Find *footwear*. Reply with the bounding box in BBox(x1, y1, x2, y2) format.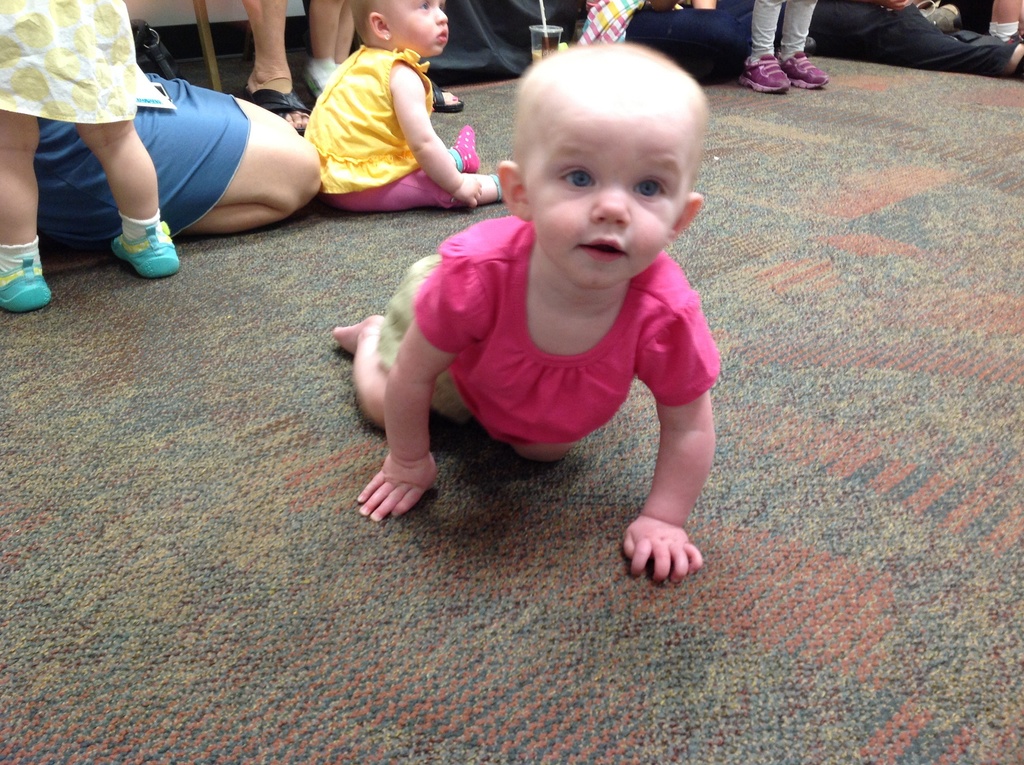
BBox(109, 220, 179, 278).
